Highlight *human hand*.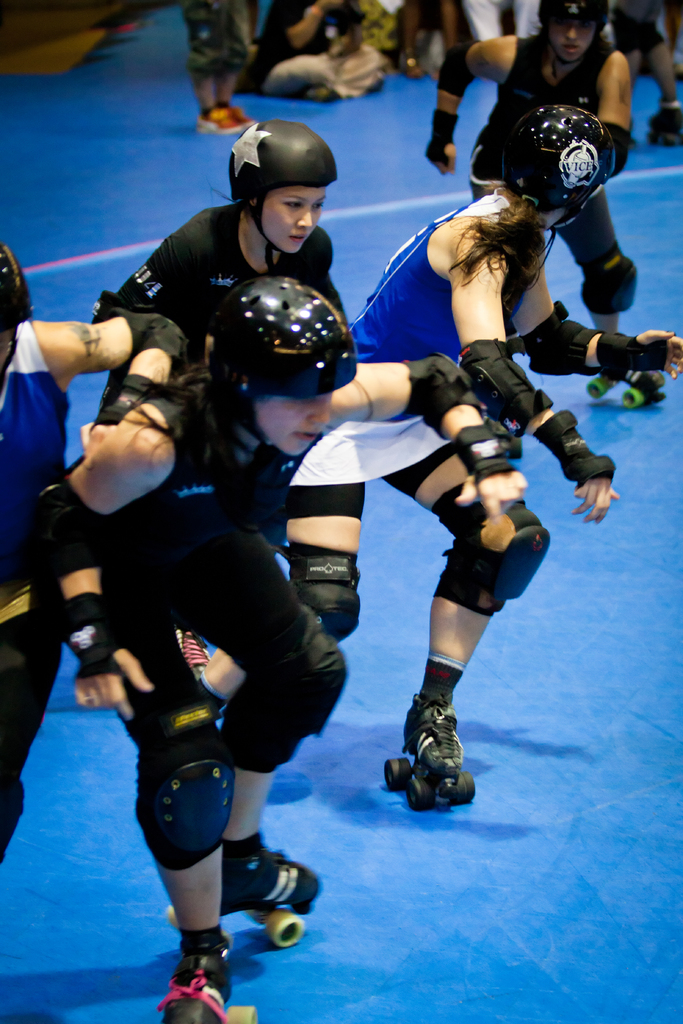
Highlighted region: x1=406, y1=66, x2=429, y2=82.
